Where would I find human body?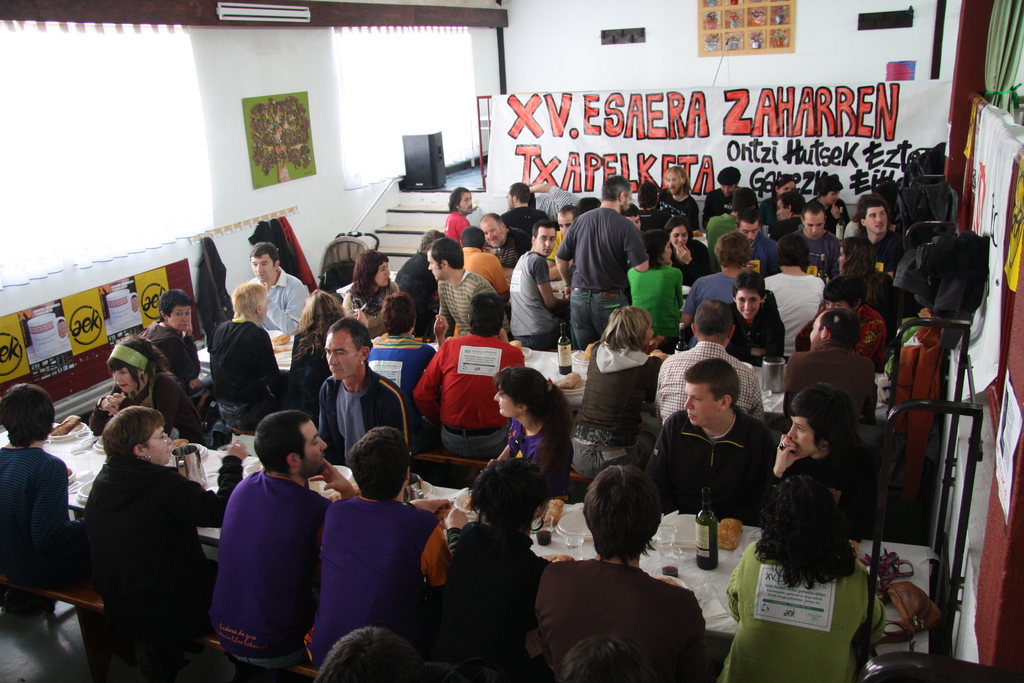
At (635, 244, 681, 352).
